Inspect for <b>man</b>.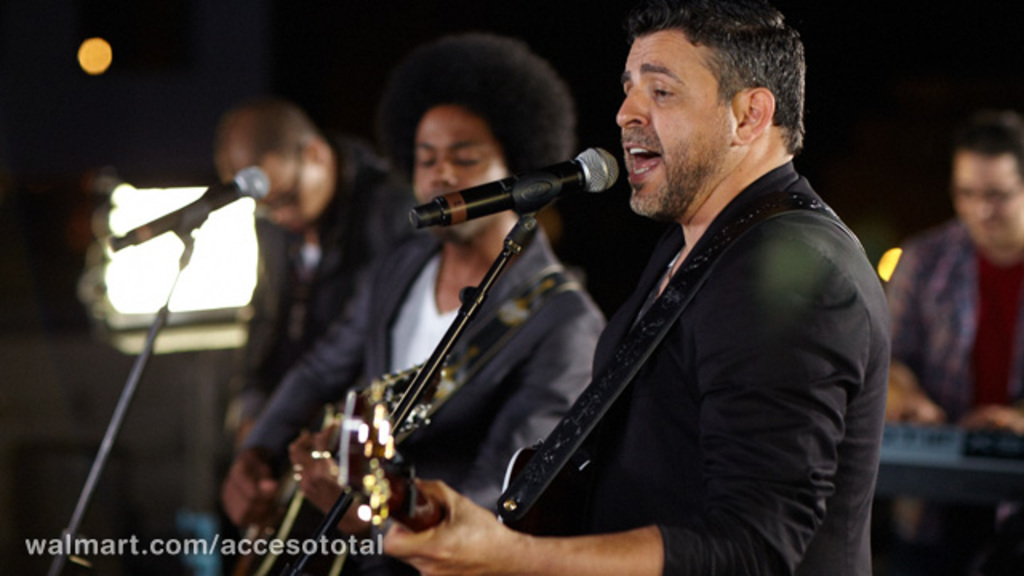
Inspection: left=877, top=110, right=1022, bottom=437.
